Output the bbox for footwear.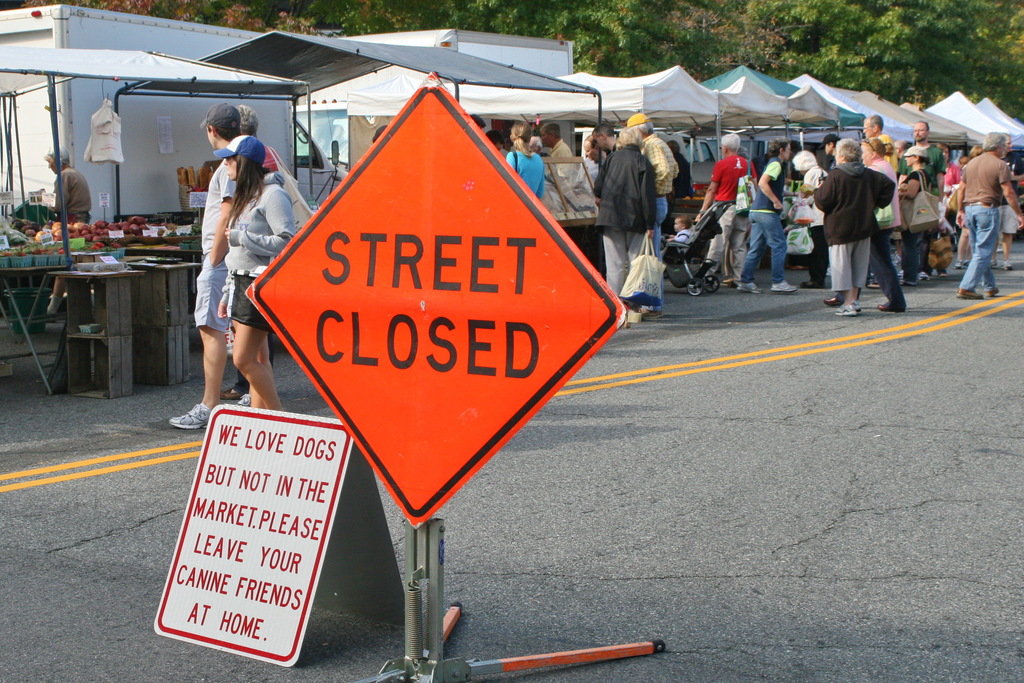
<bbox>722, 276, 738, 286</bbox>.
